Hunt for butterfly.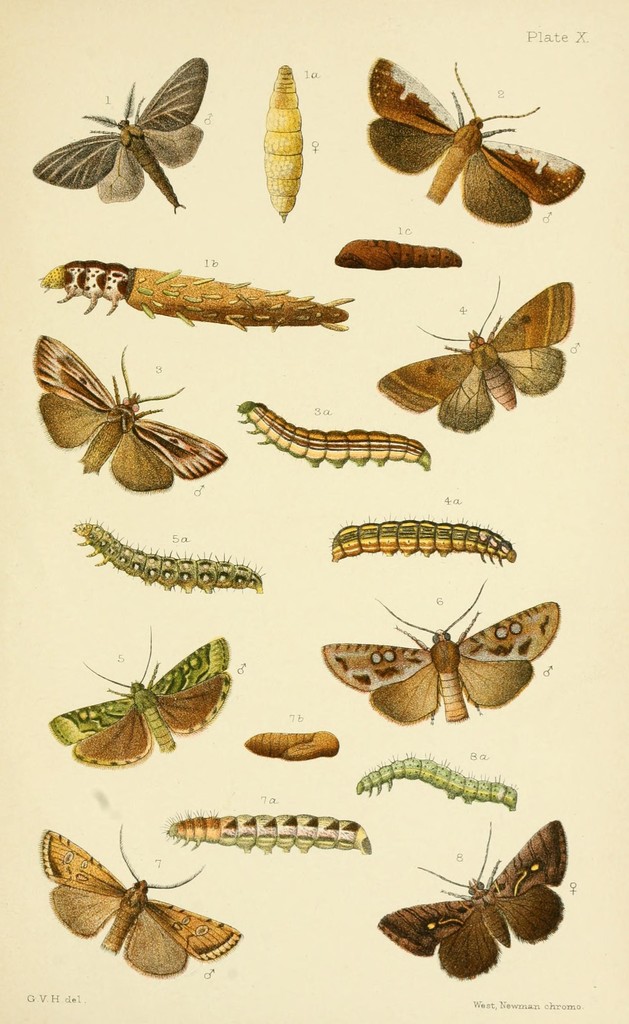
Hunted down at locate(364, 273, 563, 442).
